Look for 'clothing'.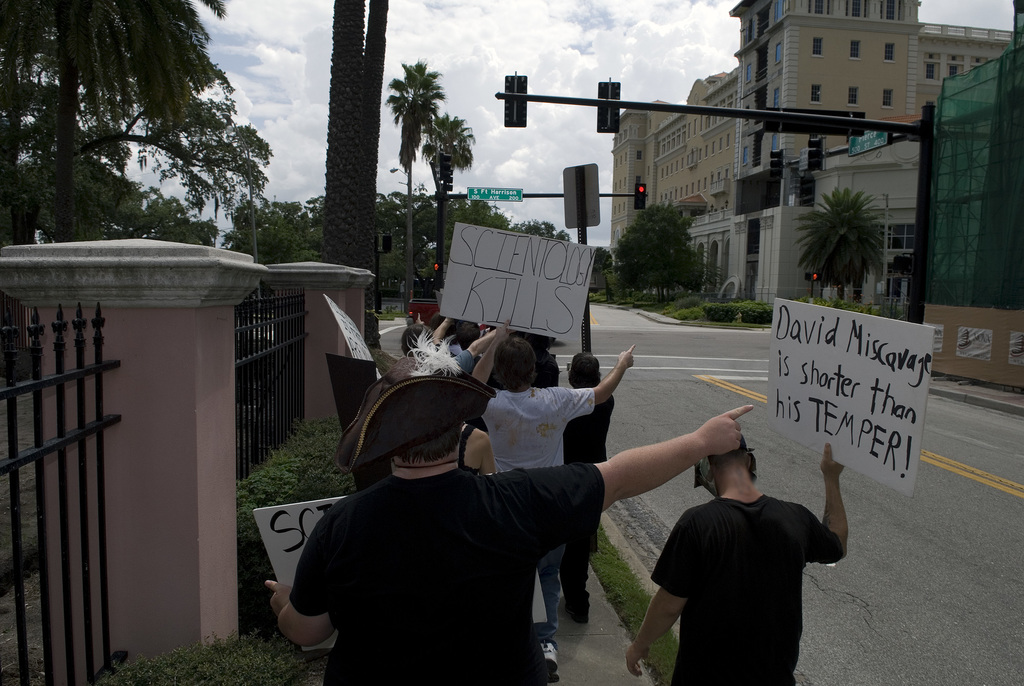
Found: (652,494,844,685).
